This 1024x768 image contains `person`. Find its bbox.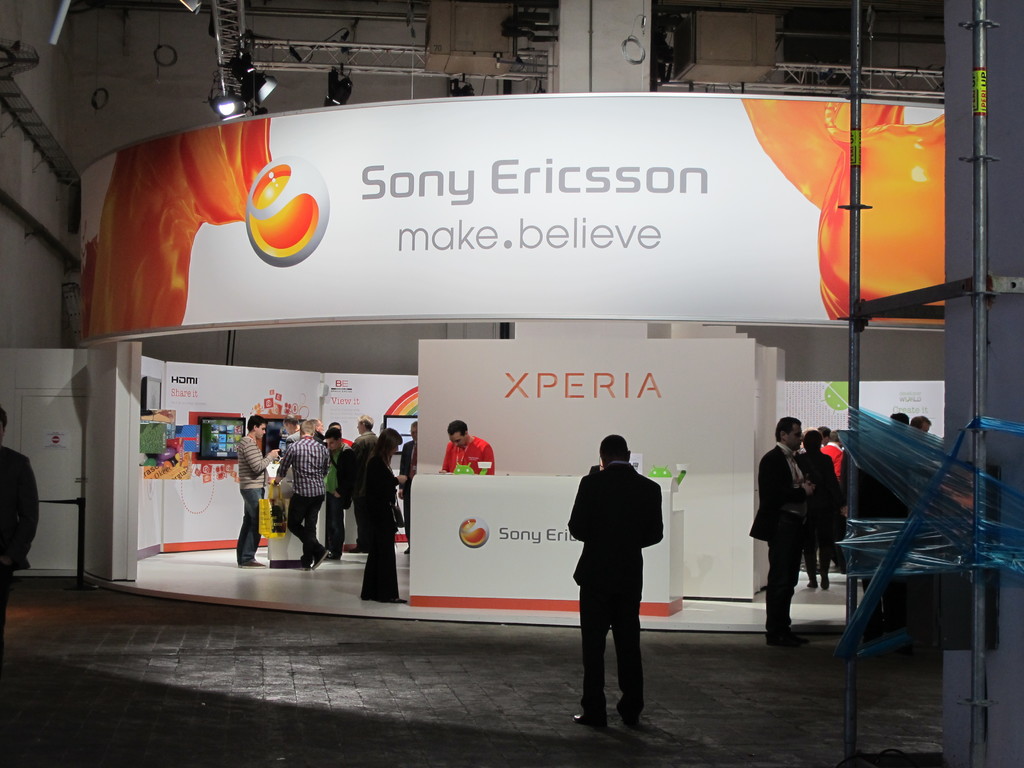
box=[444, 422, 495, 474].
